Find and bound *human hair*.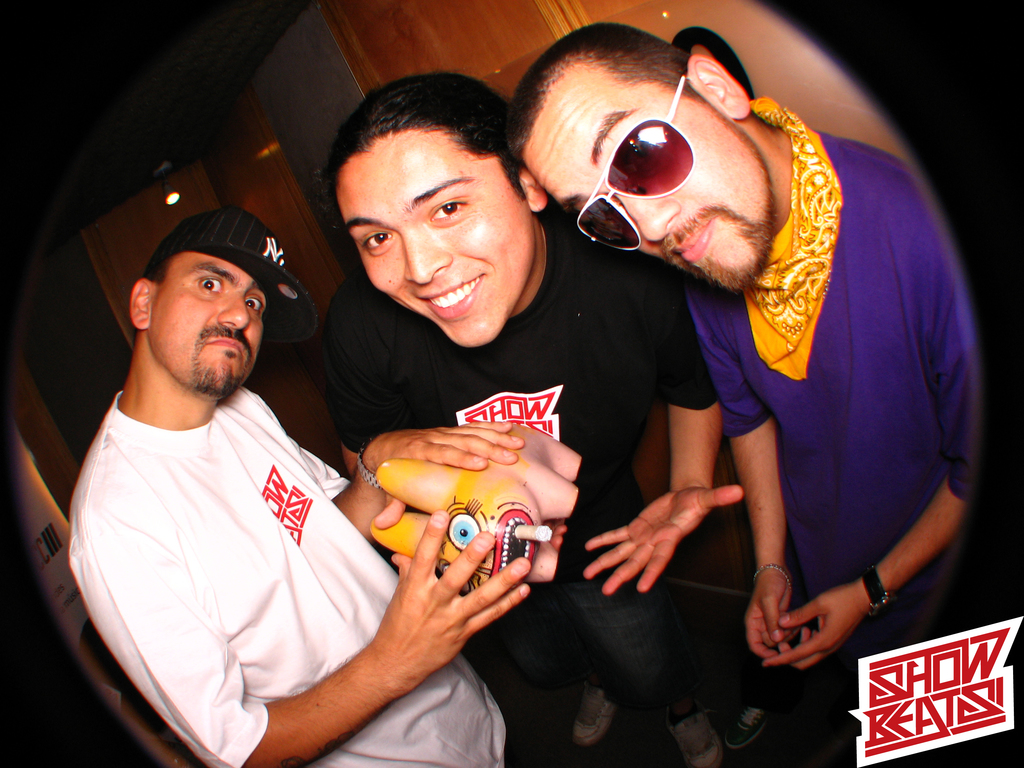
Bound: region(135, 253, 181, 339).
